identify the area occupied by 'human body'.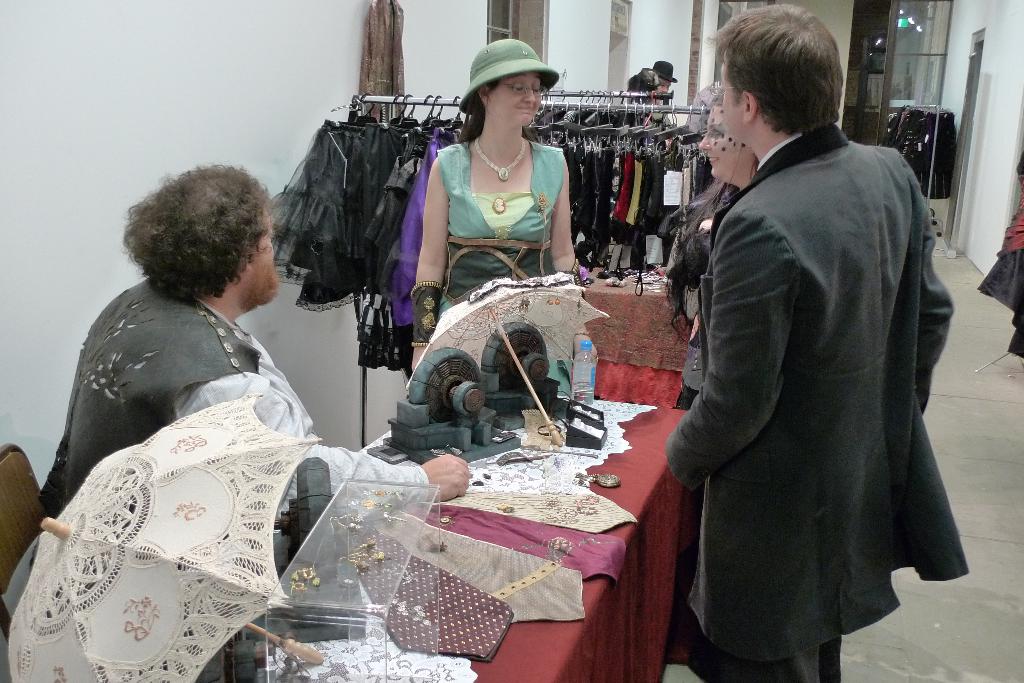
Area: left=414, top=32, right=568, bottom=371.
